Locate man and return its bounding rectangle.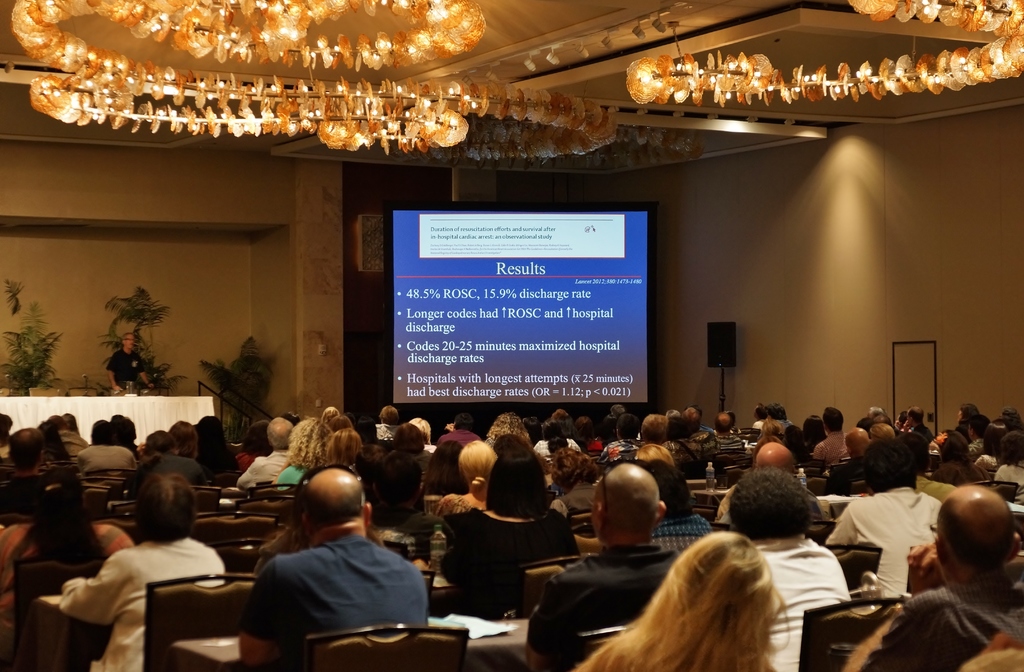
box=[239, 418, 312, 488].
